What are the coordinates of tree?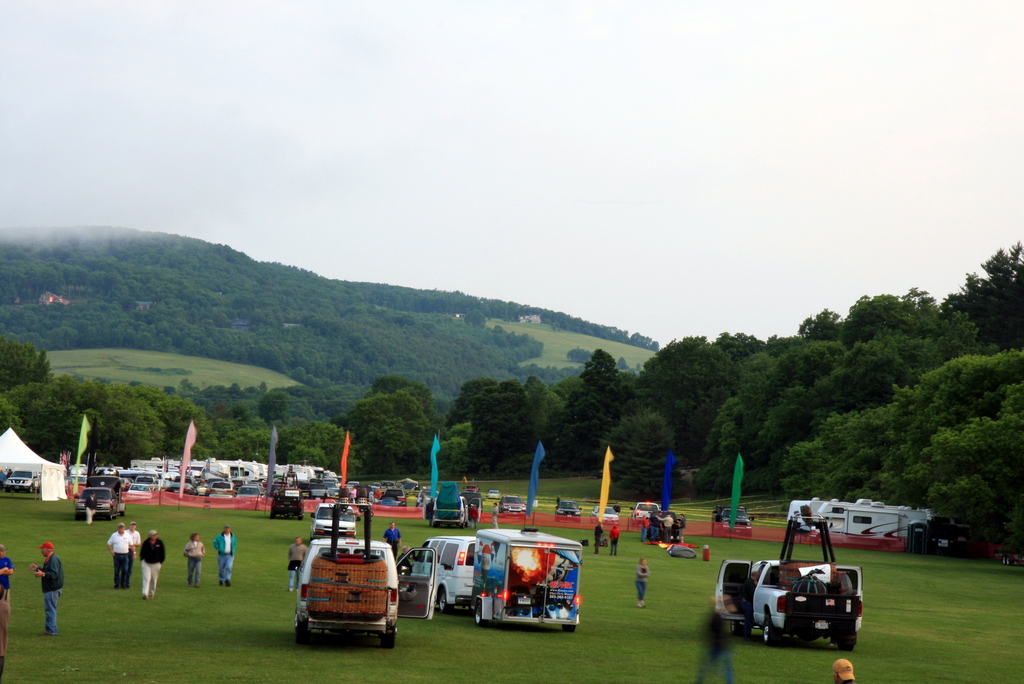
(left=557, top=349, right=628, bottom=482).
